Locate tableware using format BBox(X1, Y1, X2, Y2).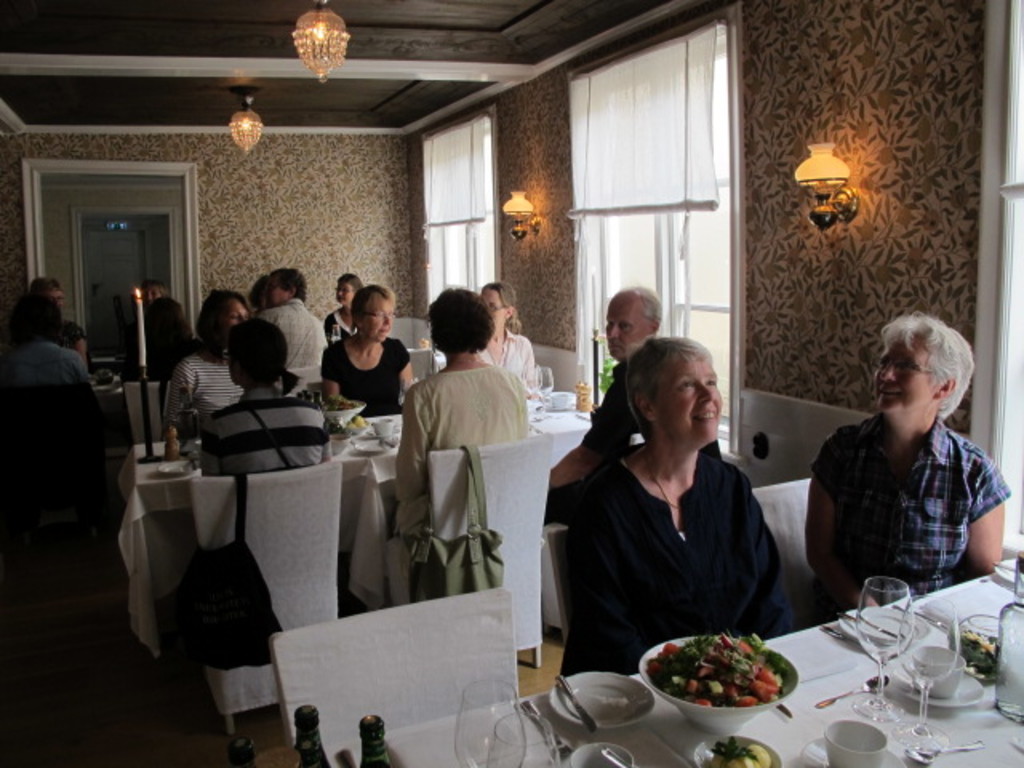
BBox(816, 720, 888, 765).
